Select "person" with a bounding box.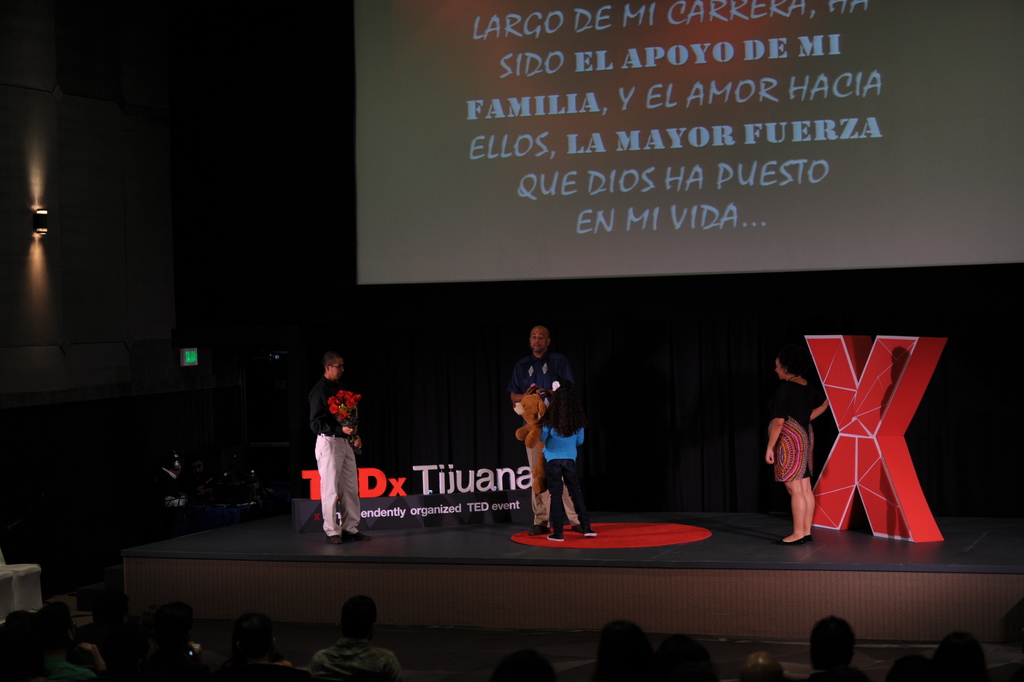
box(304, 349, 361, 546).
